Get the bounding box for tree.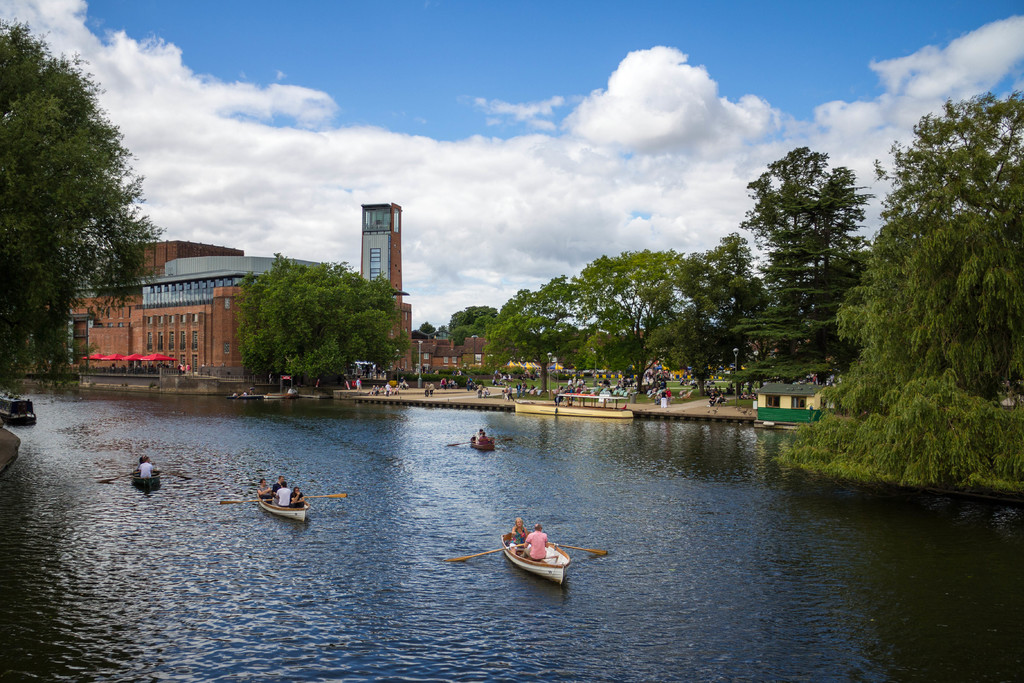
[796, 99, 1023, 477].
